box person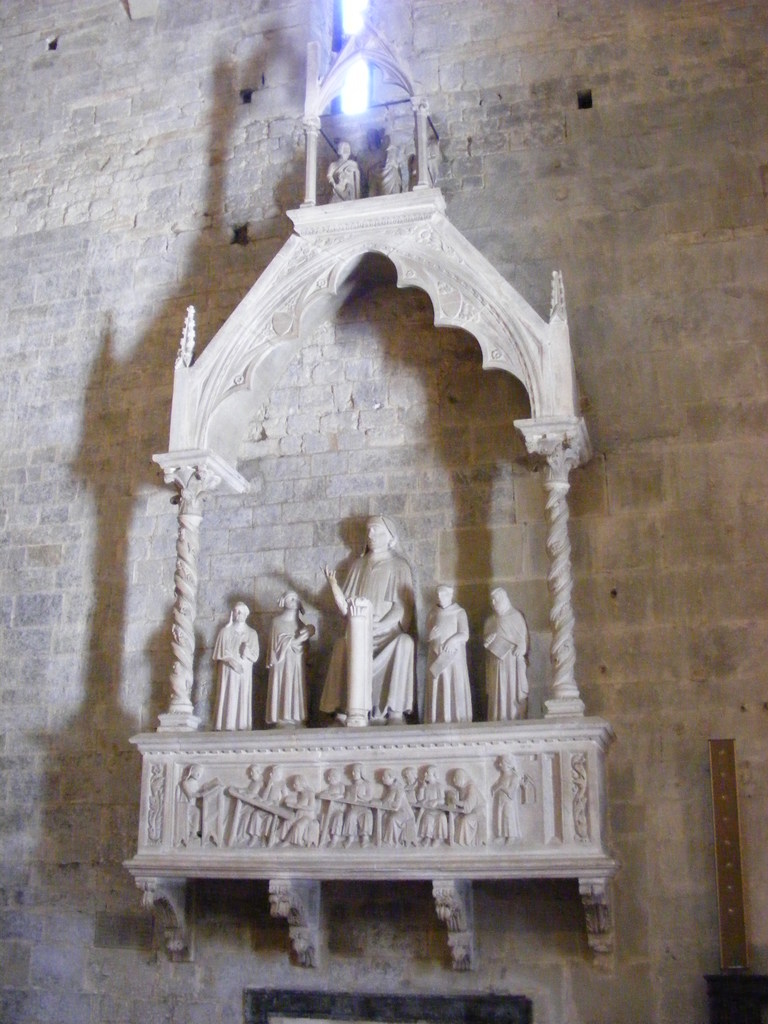
<region>248, 762, 296, 841</region>
